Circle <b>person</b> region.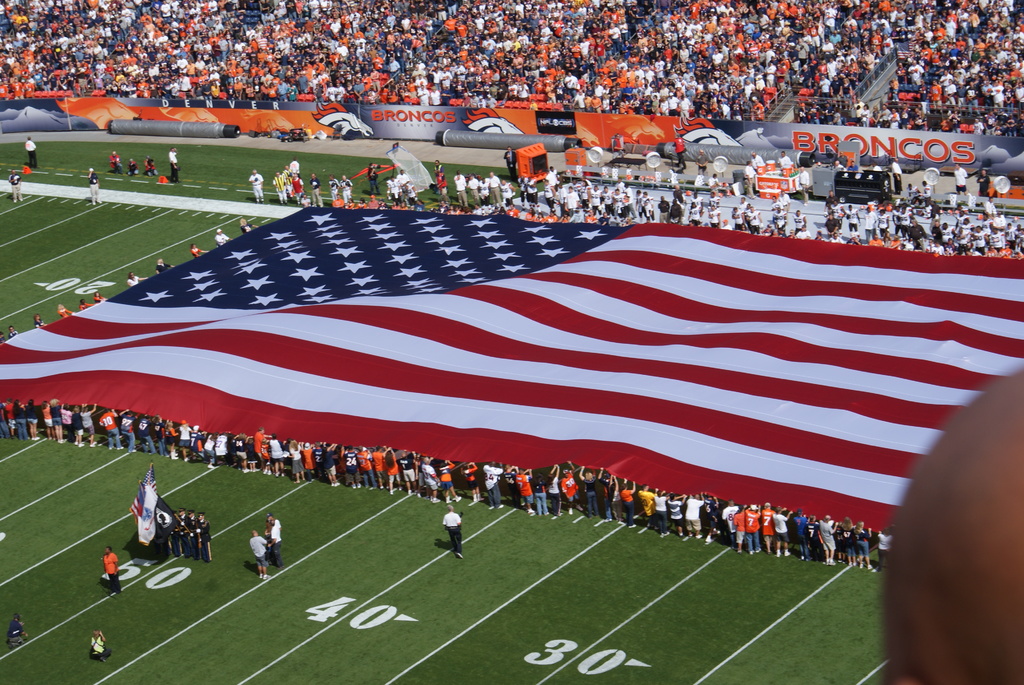
Region: [left=95, top=546, right=123, bottom=590].
